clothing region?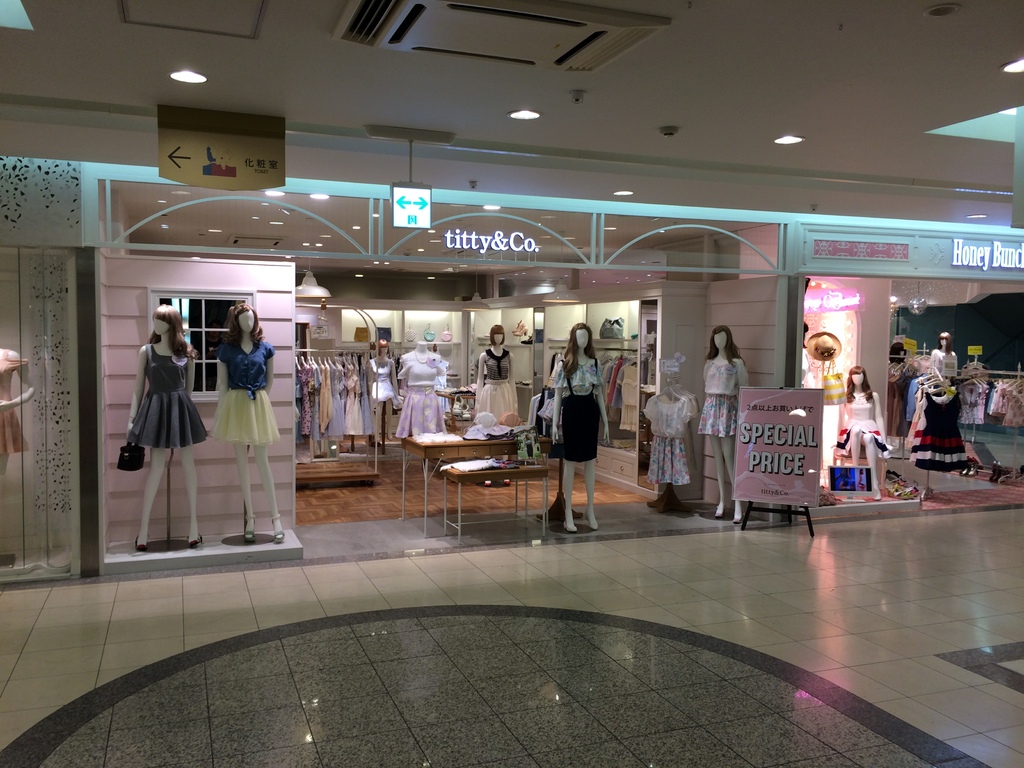
[202,347,278,446]
